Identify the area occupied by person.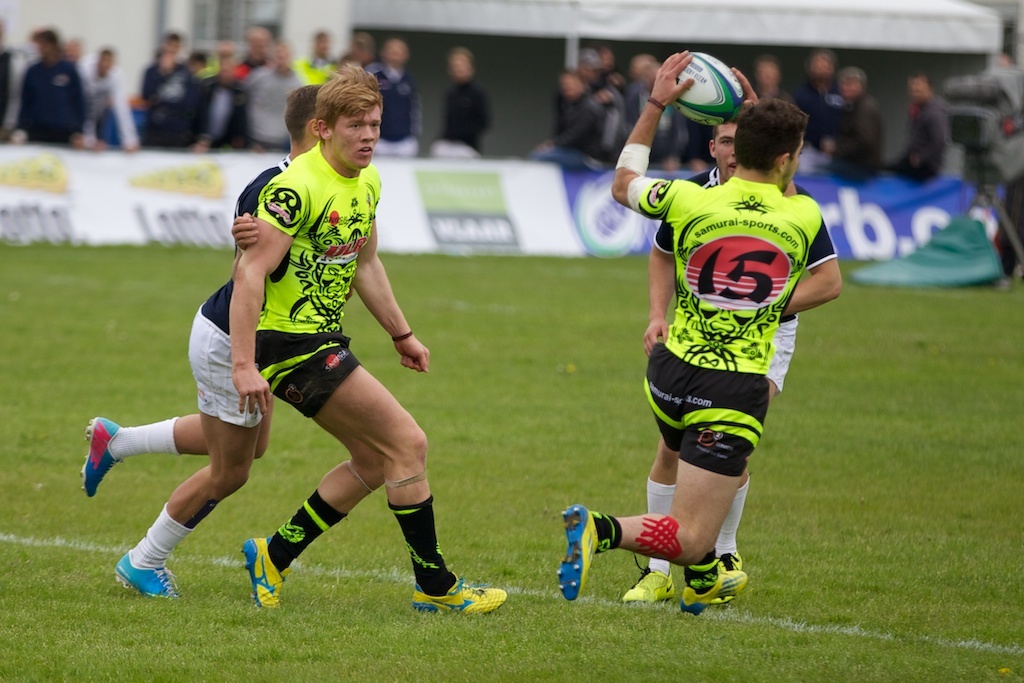
Area: l=143, t=30, r=216, b=147.
